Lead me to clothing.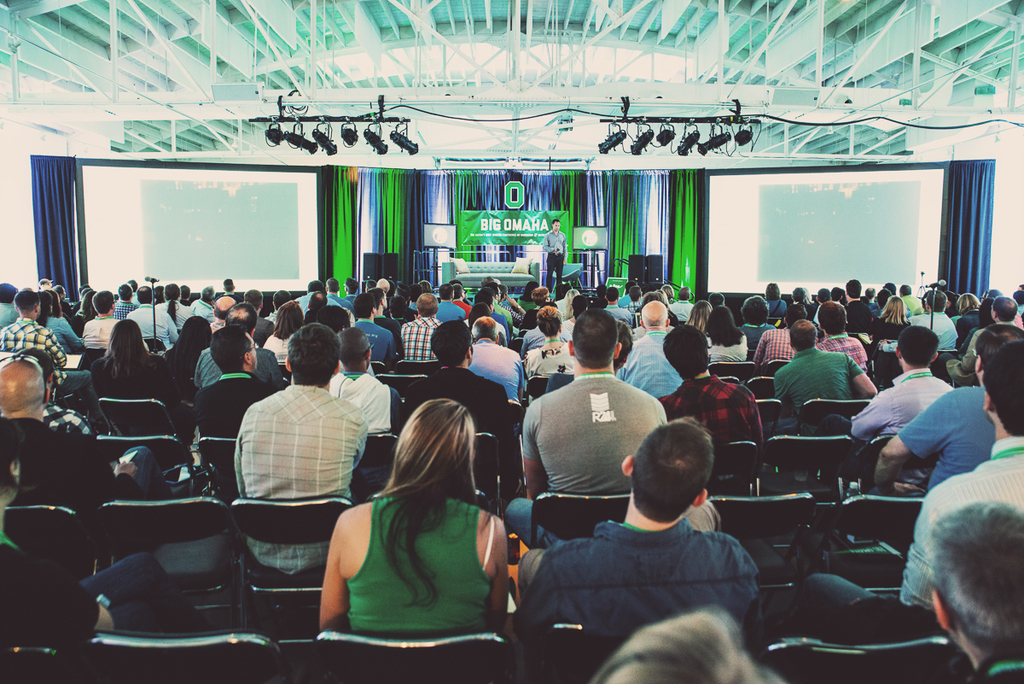
Lead to [left=77, top=319, right=120, bottom=358].
